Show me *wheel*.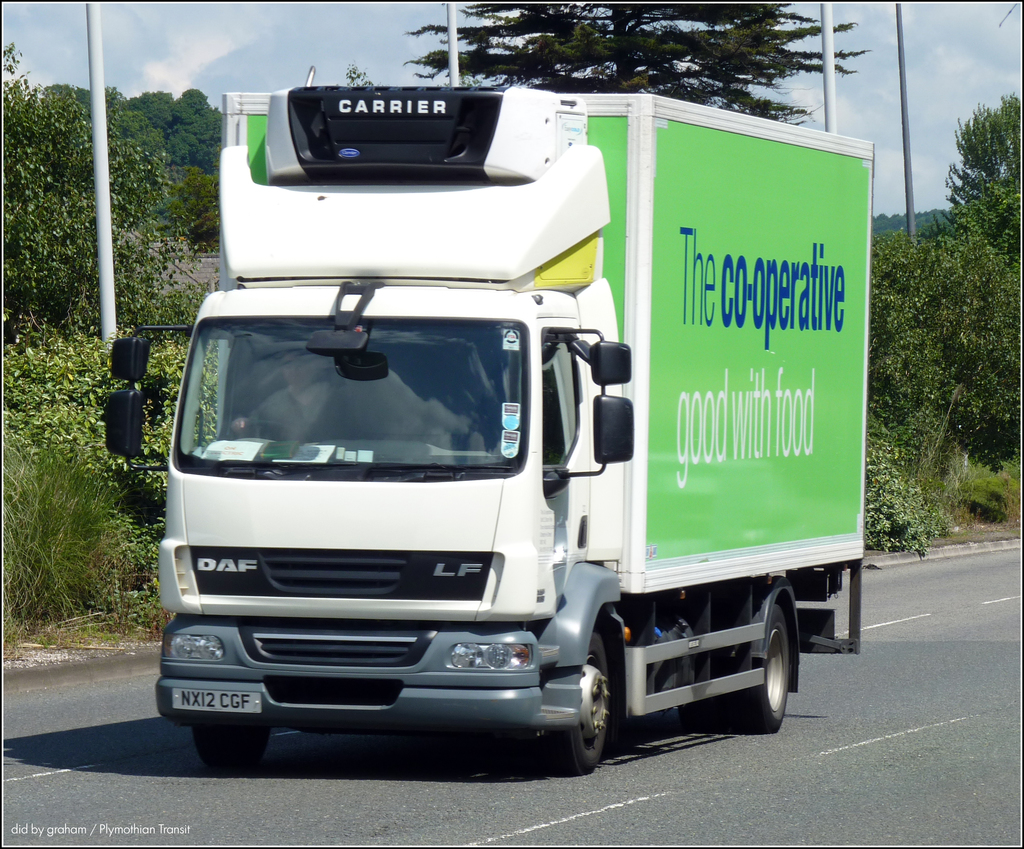
*wheel* is here: 729 606 792 734.
